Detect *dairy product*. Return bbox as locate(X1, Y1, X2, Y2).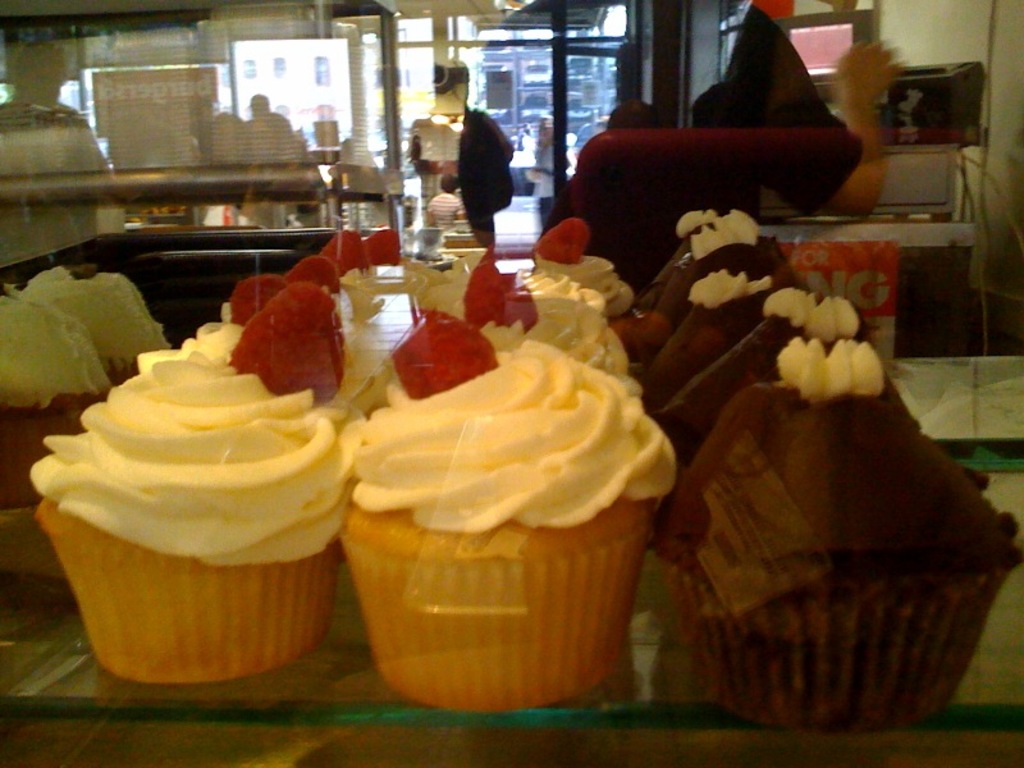
locate(279, 218, 383, 349).
